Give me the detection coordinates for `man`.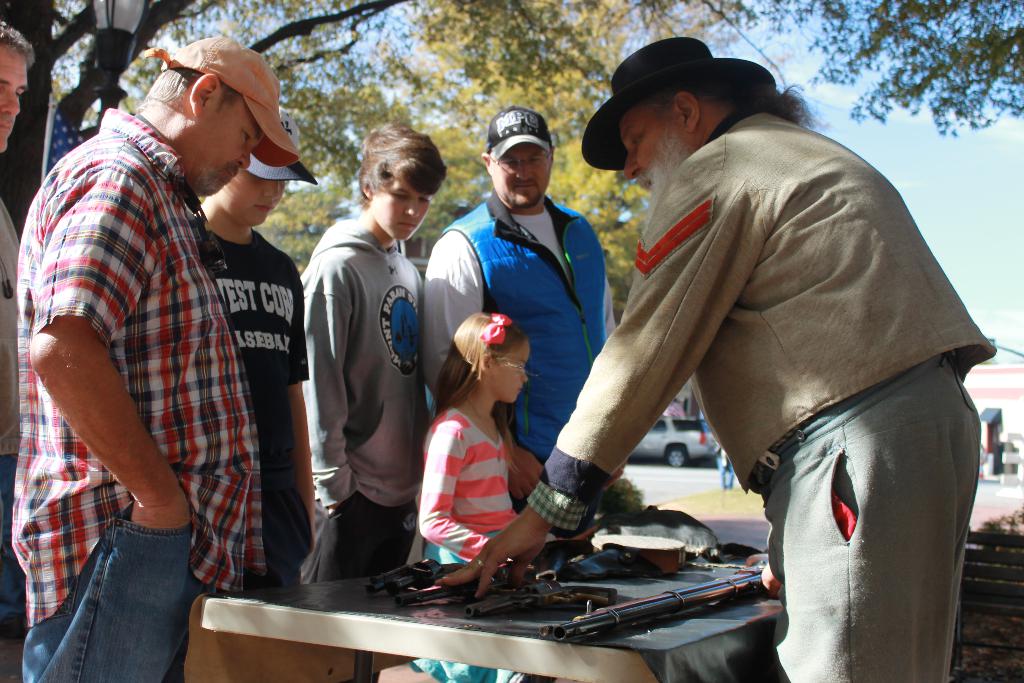
(0,22,42,682).
